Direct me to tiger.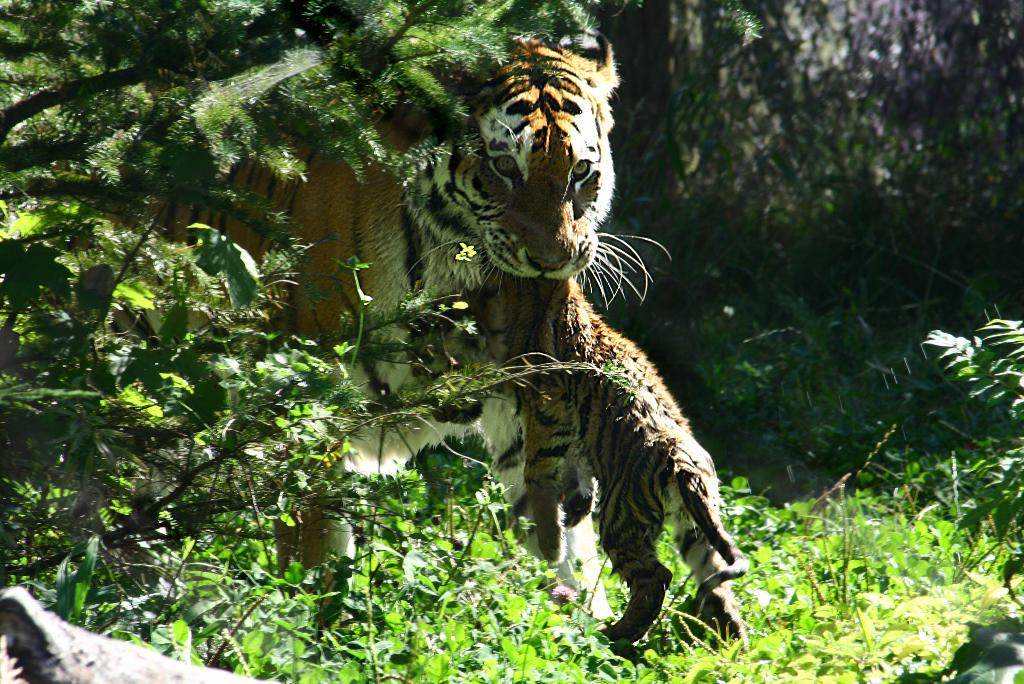
Direction: (left=103, top=24, right=618, bottom=635).
